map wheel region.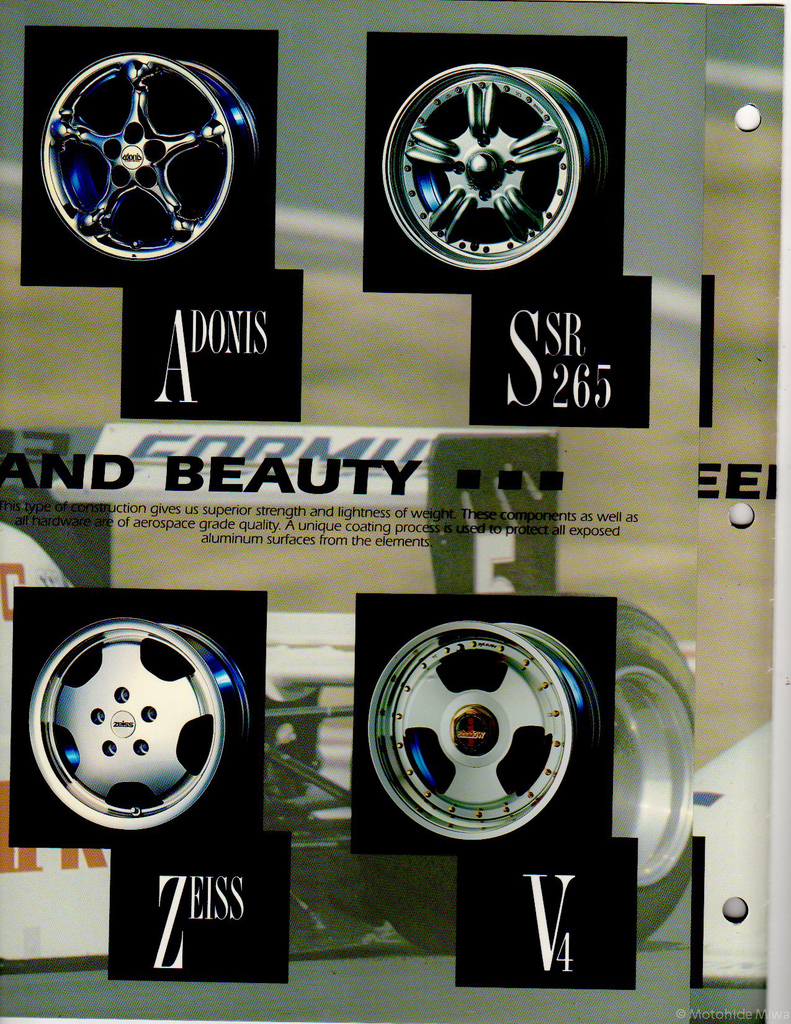
Mapped to bbox=[28, 625, 252, 826].
